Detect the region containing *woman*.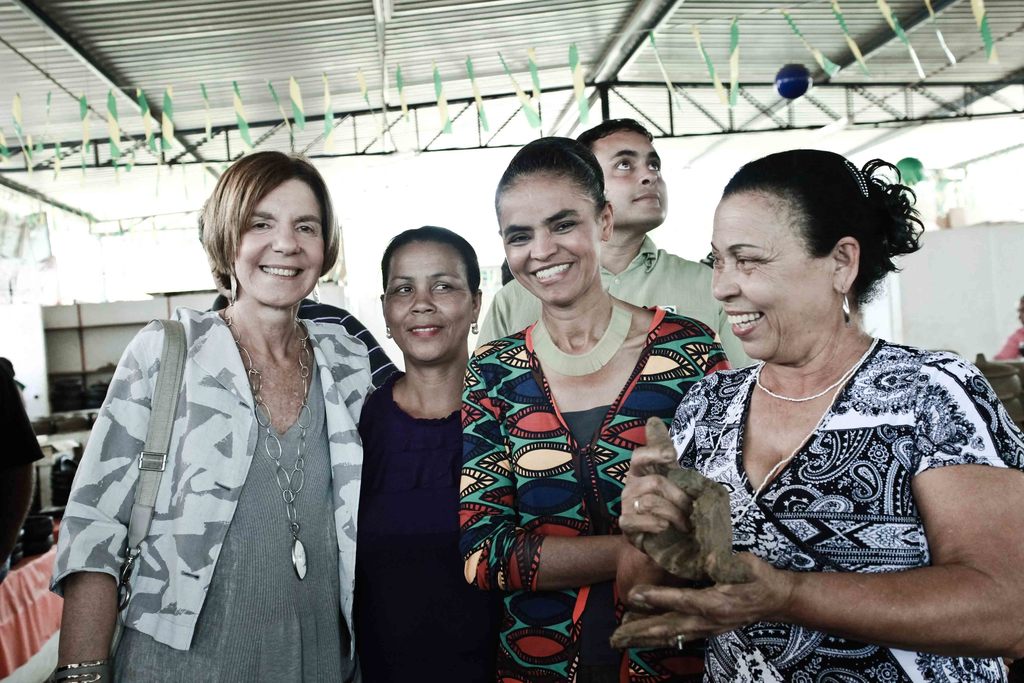
<box>460,138,727,682</box>.
